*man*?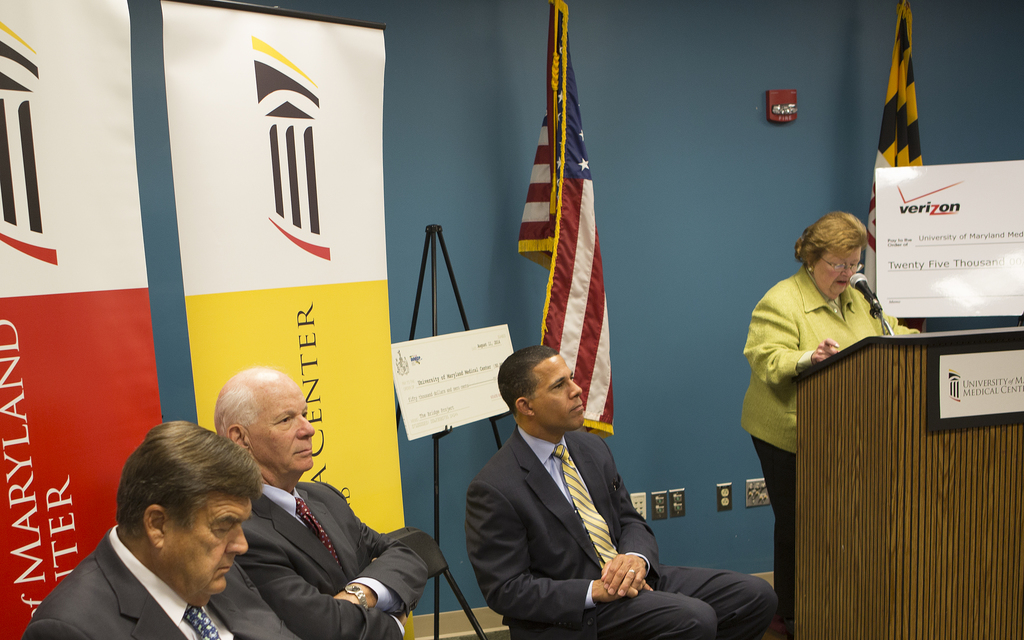
<region>30, 422, 318, 639</region>
